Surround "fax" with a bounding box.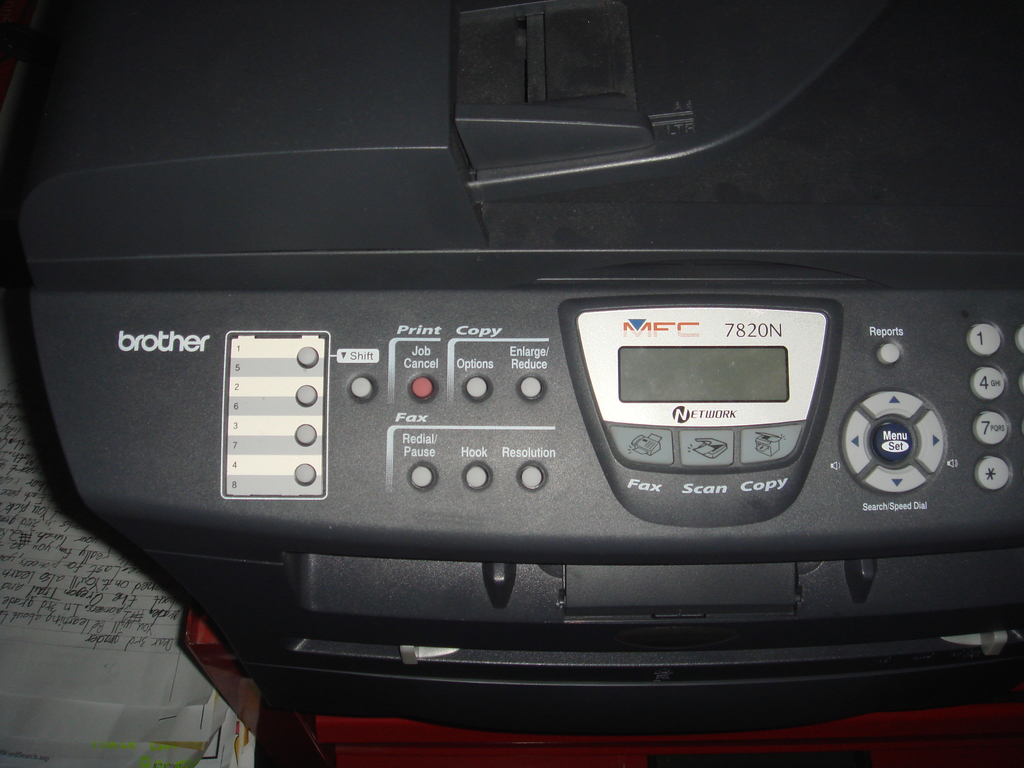
crop(0, 0, 1023, 767).
